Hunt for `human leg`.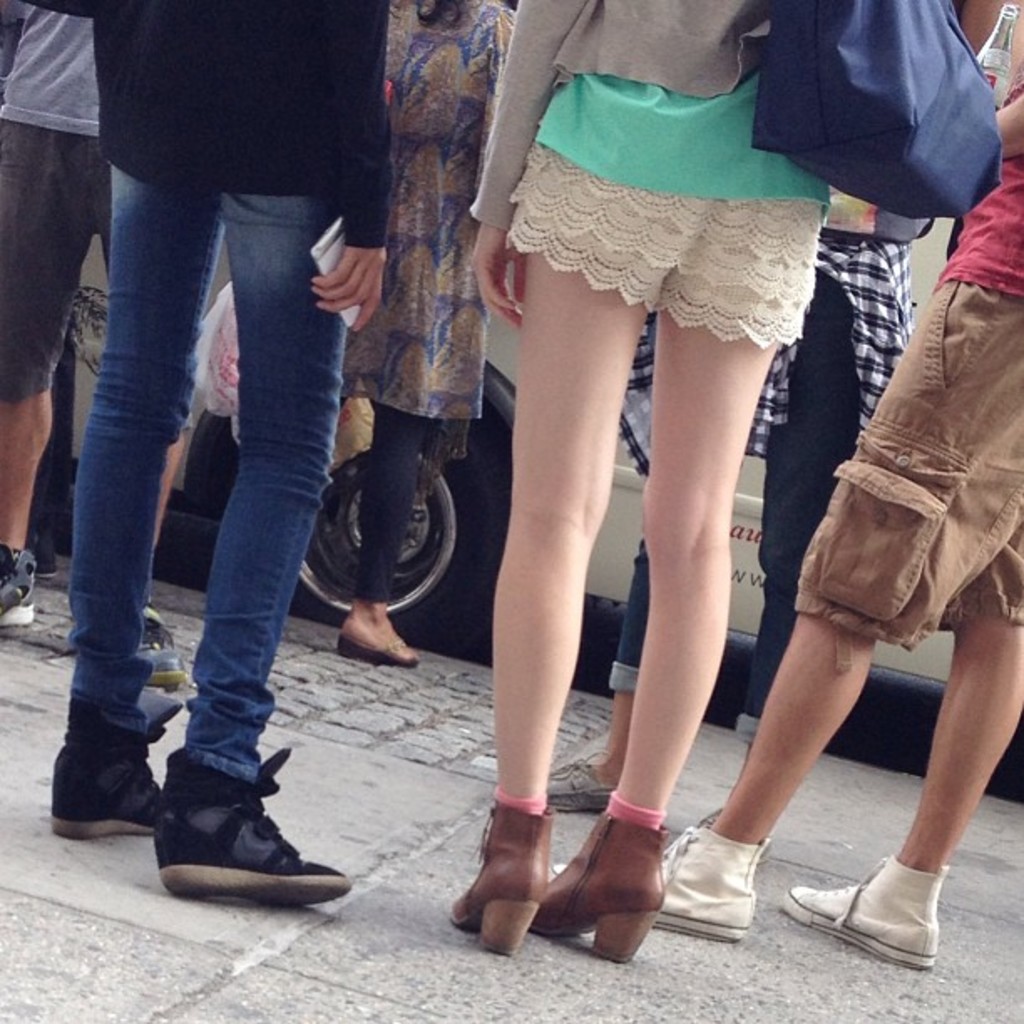
Hunted down at bbox(3, 134, 92, 631).
